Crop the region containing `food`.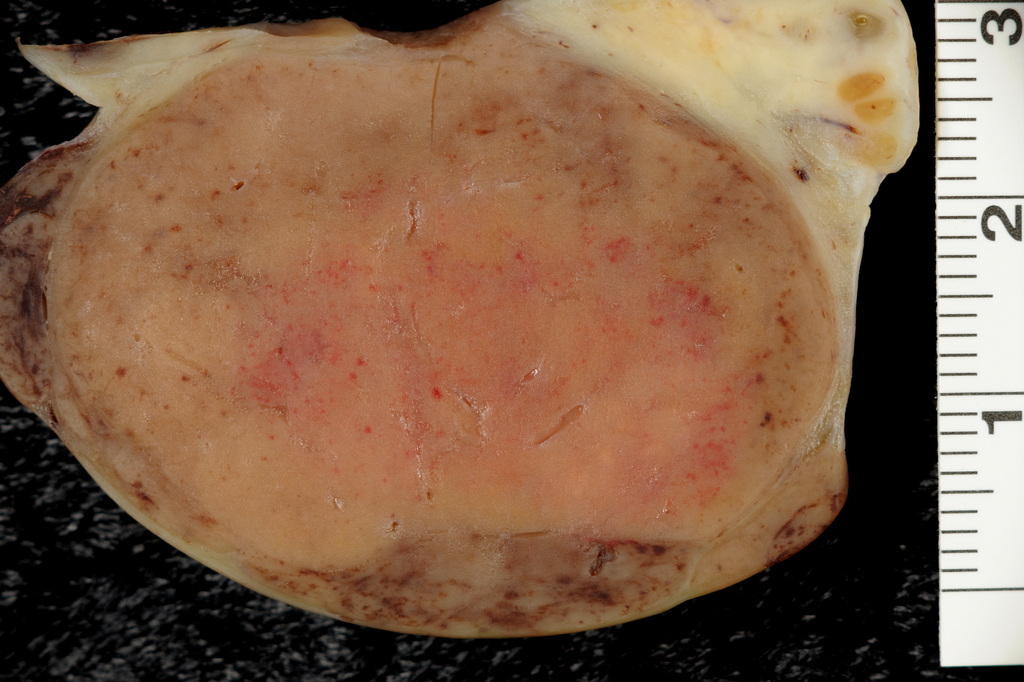
Crop region: 3 8 917 637.
